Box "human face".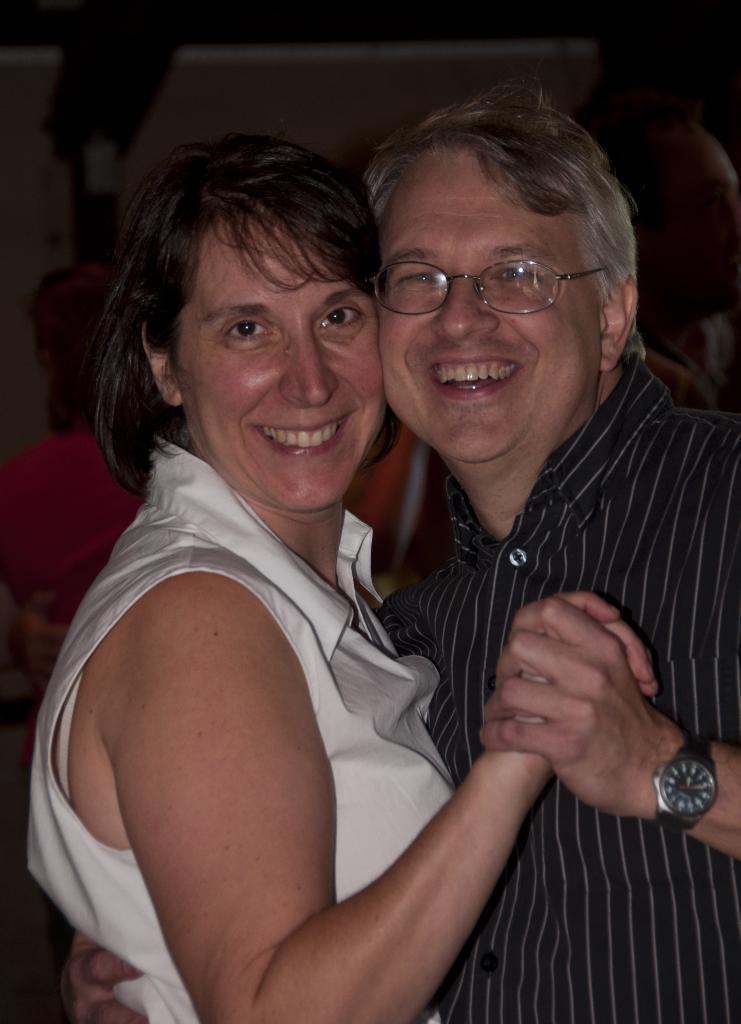
pyautogui.locateOnScreen(171, 220, 386, 509).
